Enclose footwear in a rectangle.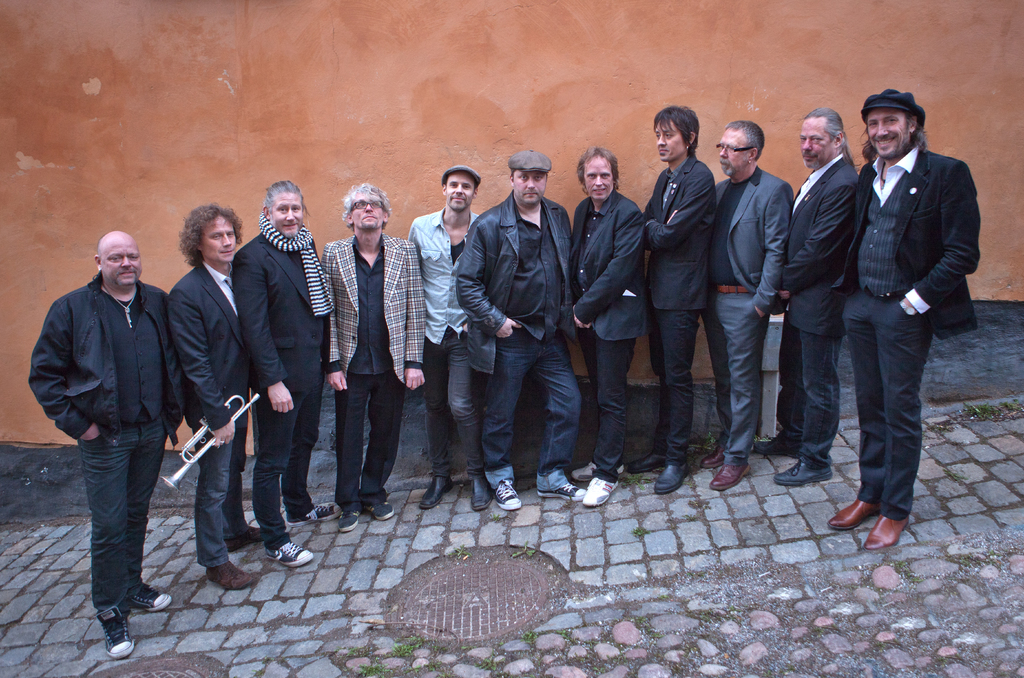
<region>285, 500, 334, 524</region>.
